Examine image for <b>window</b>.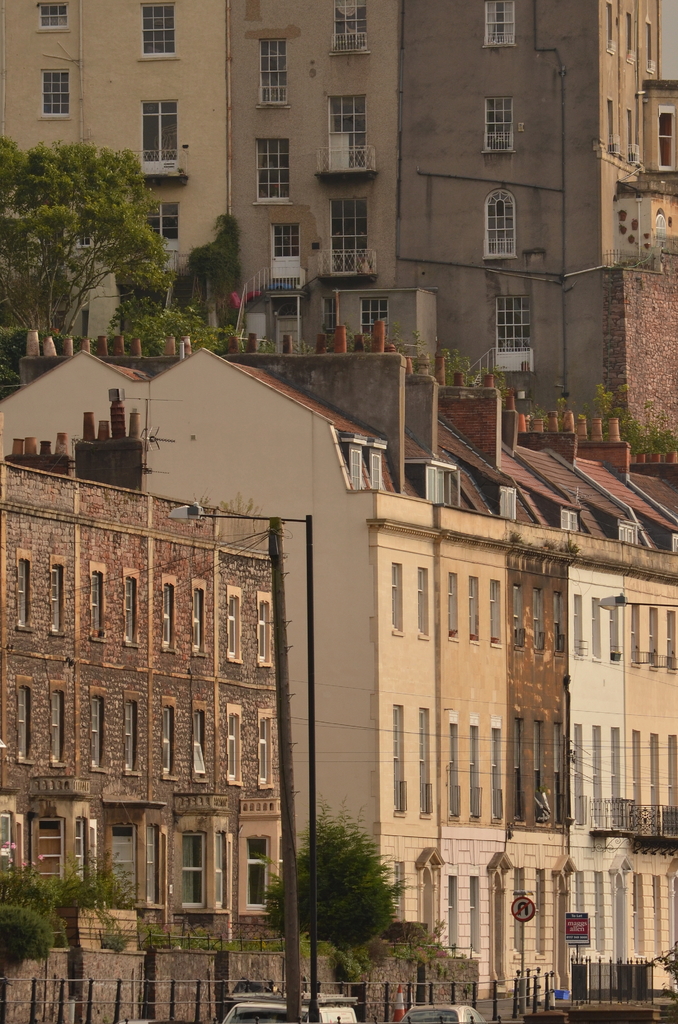
Examination result: <bbox>419, 709, 435, 817</bbox>.
